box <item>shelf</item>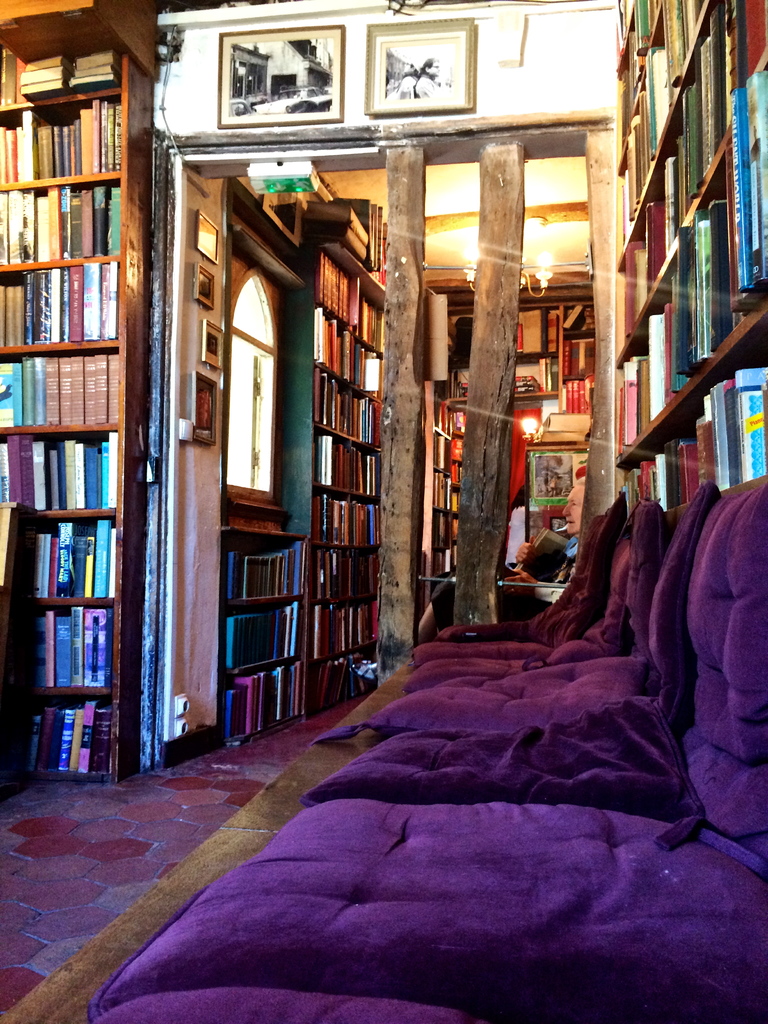
(632, 353, 767, 529)
